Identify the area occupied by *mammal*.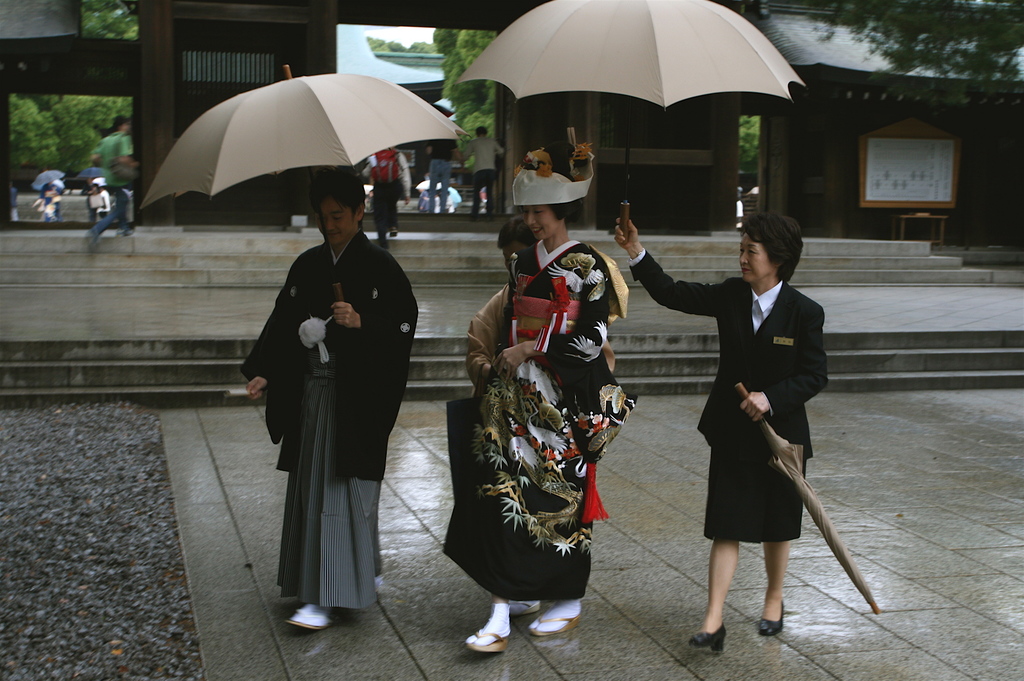
Area: 463 124 504 213.
